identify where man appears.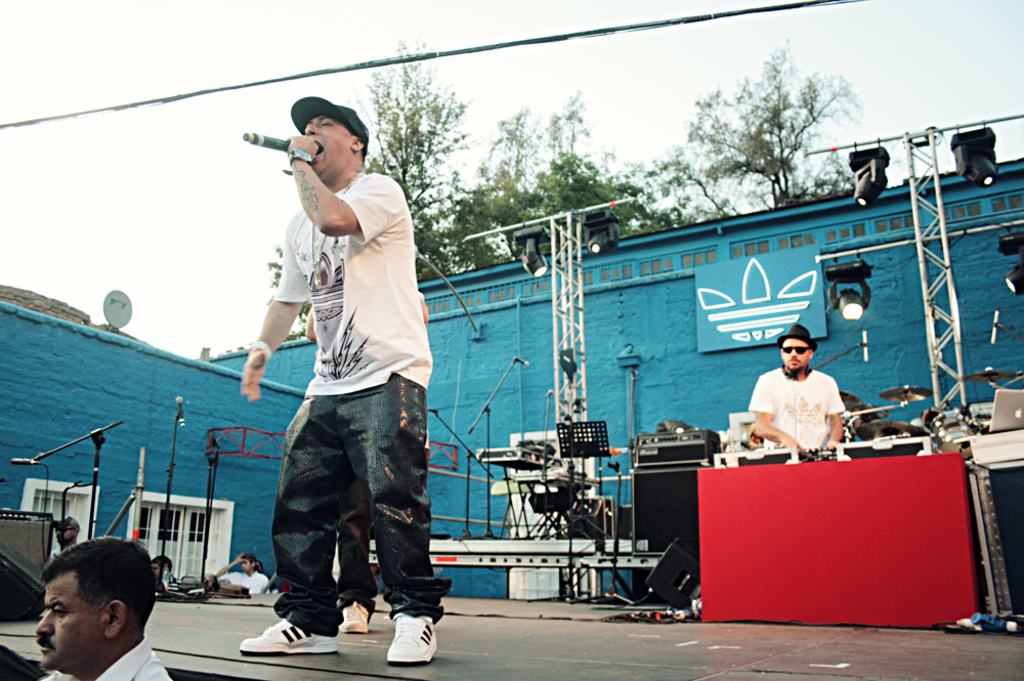
Appears at box=[34, 539, 176, 680].
